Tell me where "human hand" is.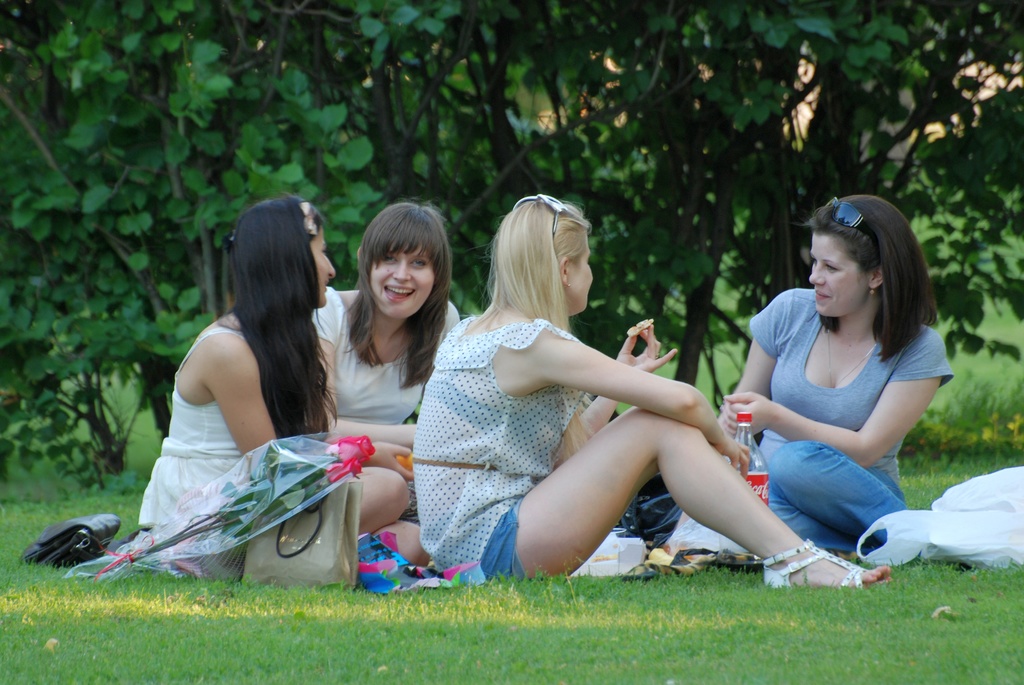
"human hand" is at bbox(609, 320, 678, 388).
